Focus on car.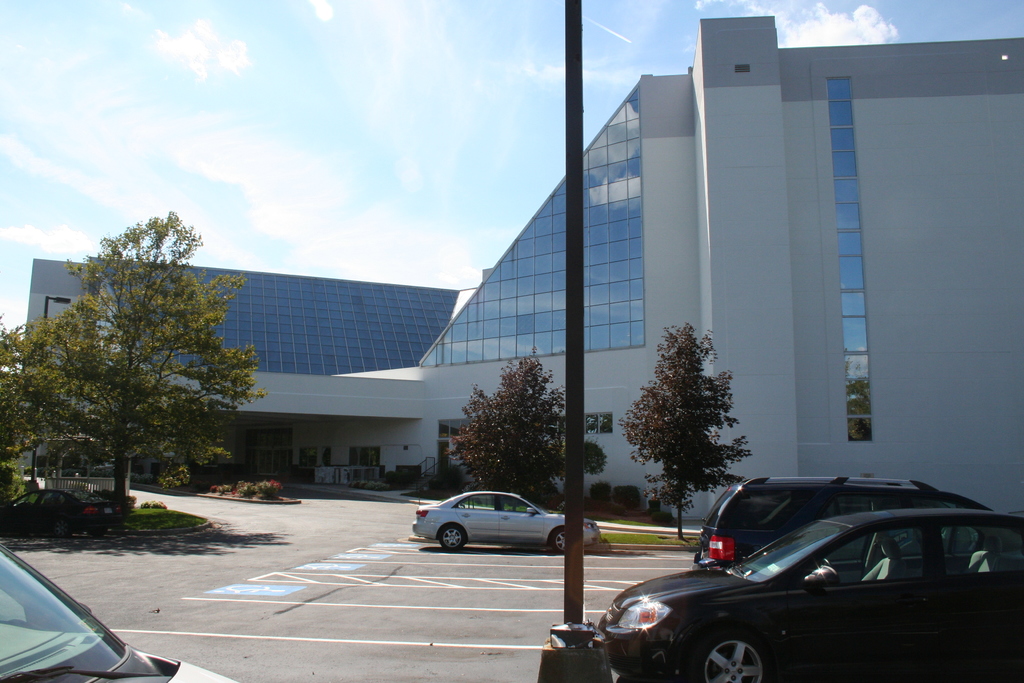
Focused at pyautogui.locateOnScreen(0, 541, 246, 682).
